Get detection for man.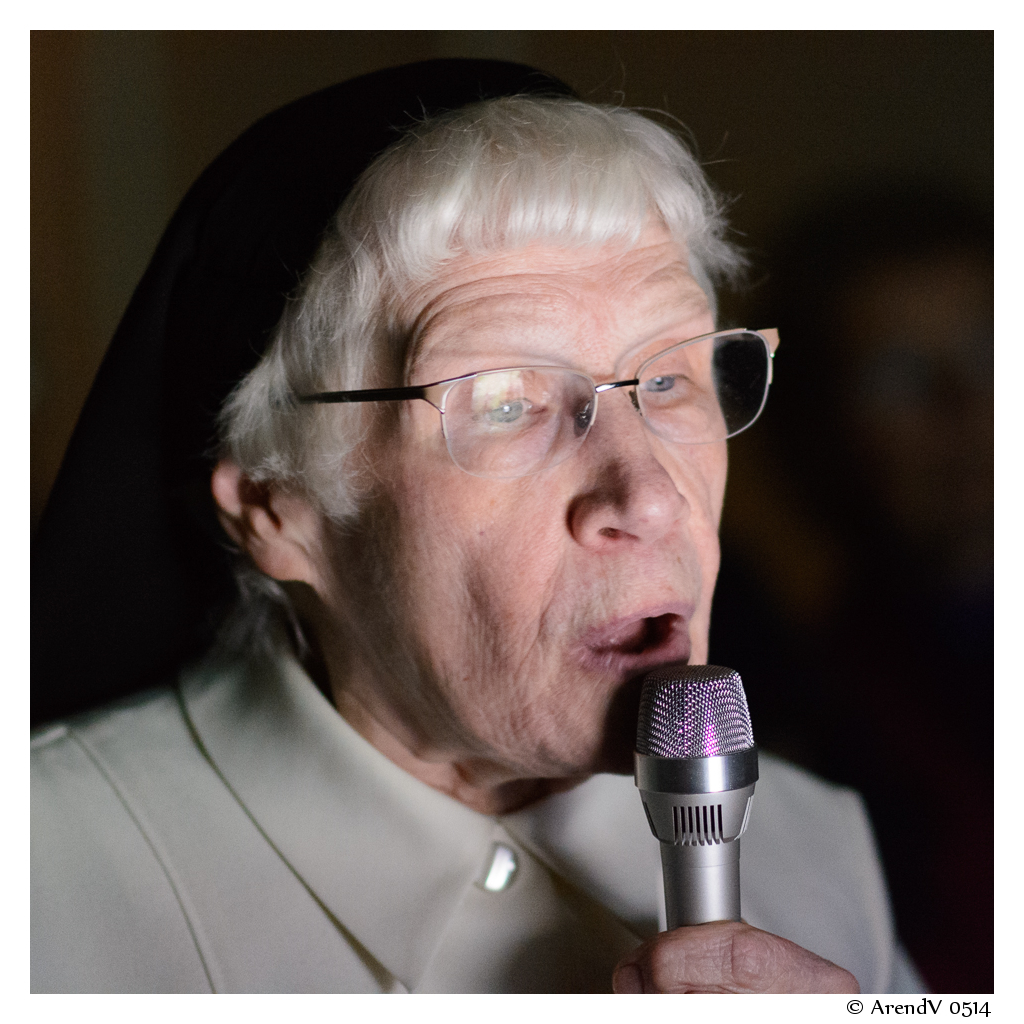
Detection: <region>26, 43, 937, 999</region>.
